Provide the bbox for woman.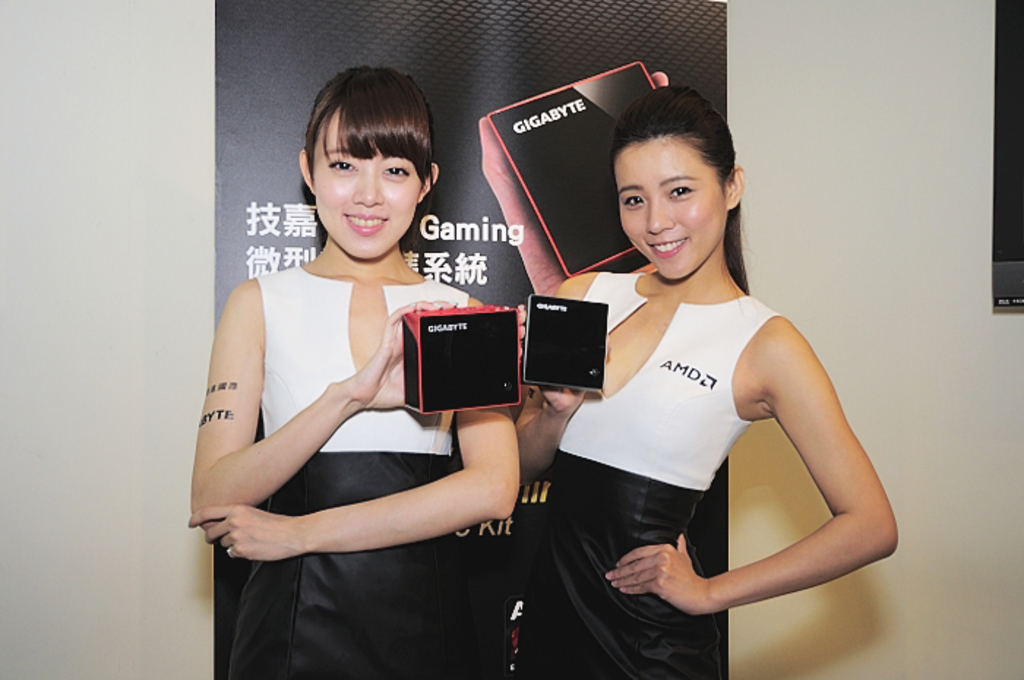
190, 67, 518, 679.
